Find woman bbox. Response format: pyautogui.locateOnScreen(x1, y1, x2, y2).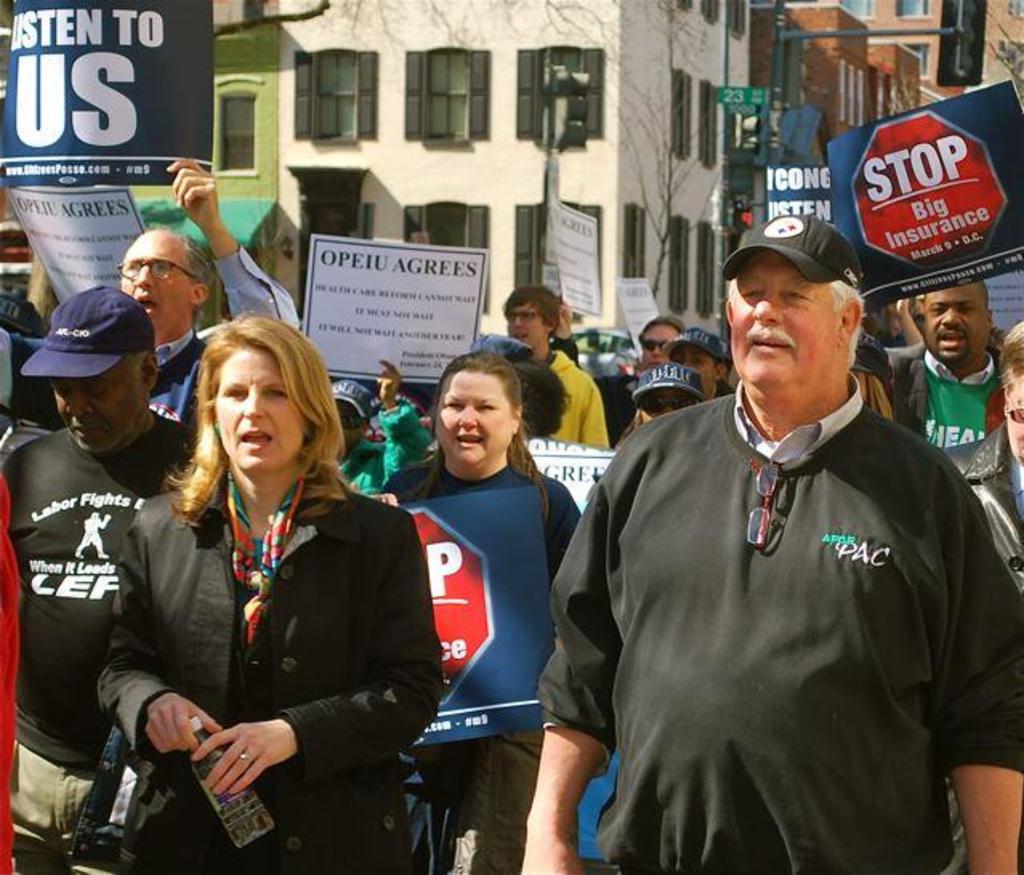
pyautogui.locateOnScreen(369, 349, 582, 873).
